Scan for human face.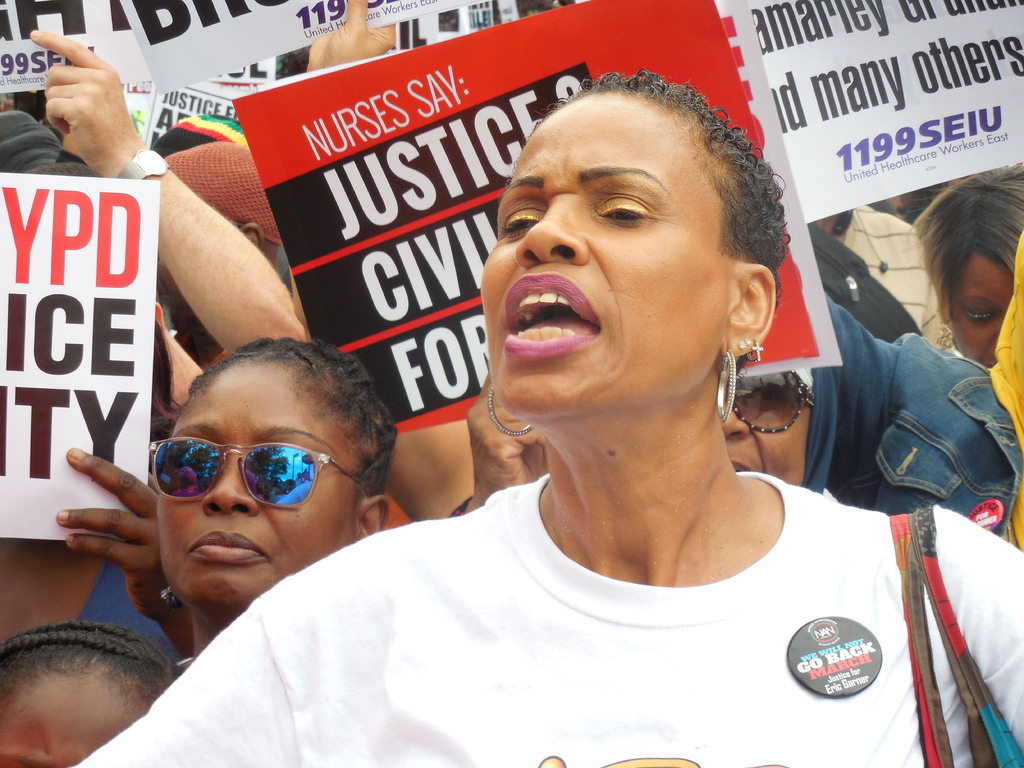
Scan result: rect(940, 243, 1023, 372).
